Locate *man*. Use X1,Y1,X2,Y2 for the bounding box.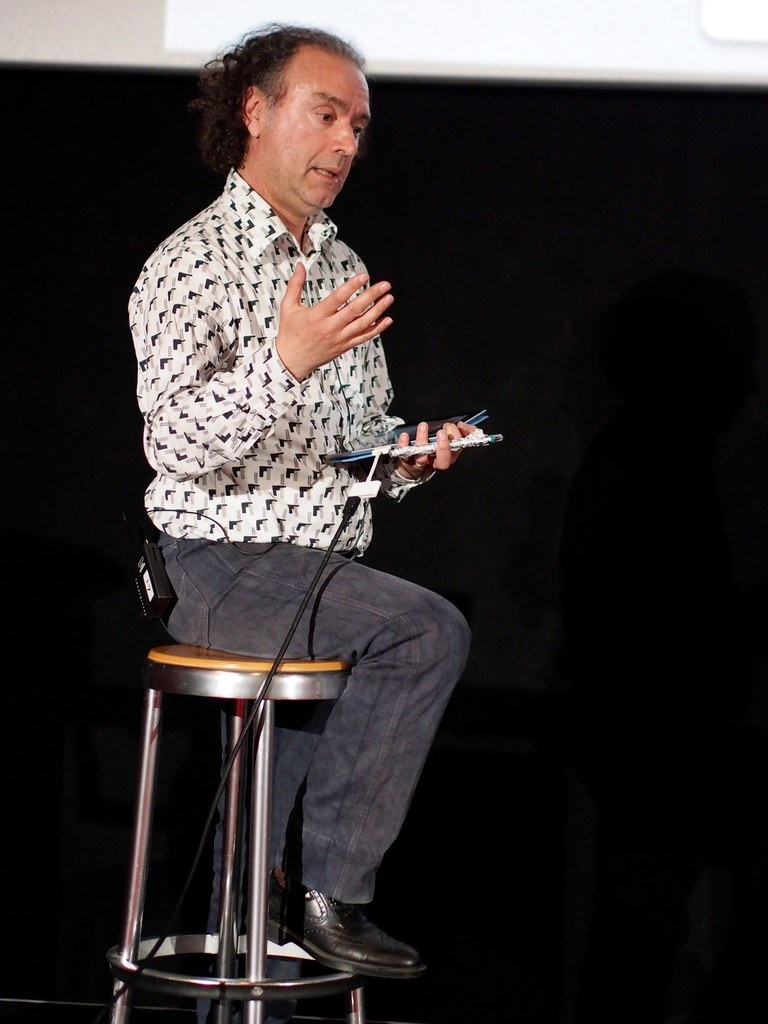
101,49,522,927.
